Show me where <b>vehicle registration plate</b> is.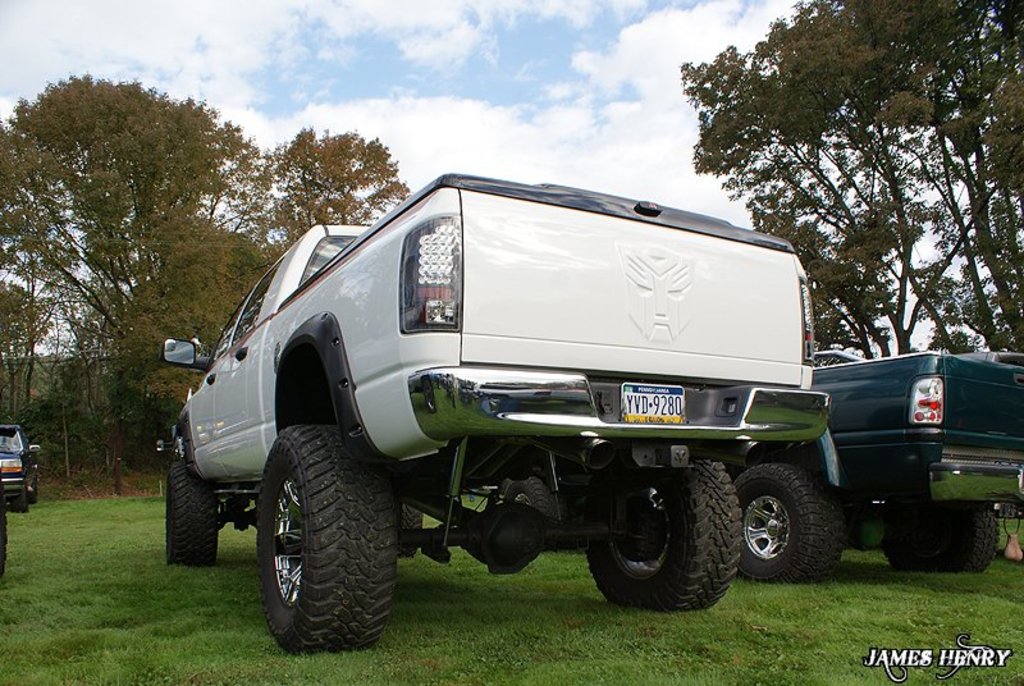
<b>vehicle registration plate</b> is at 618:380:686:427.
